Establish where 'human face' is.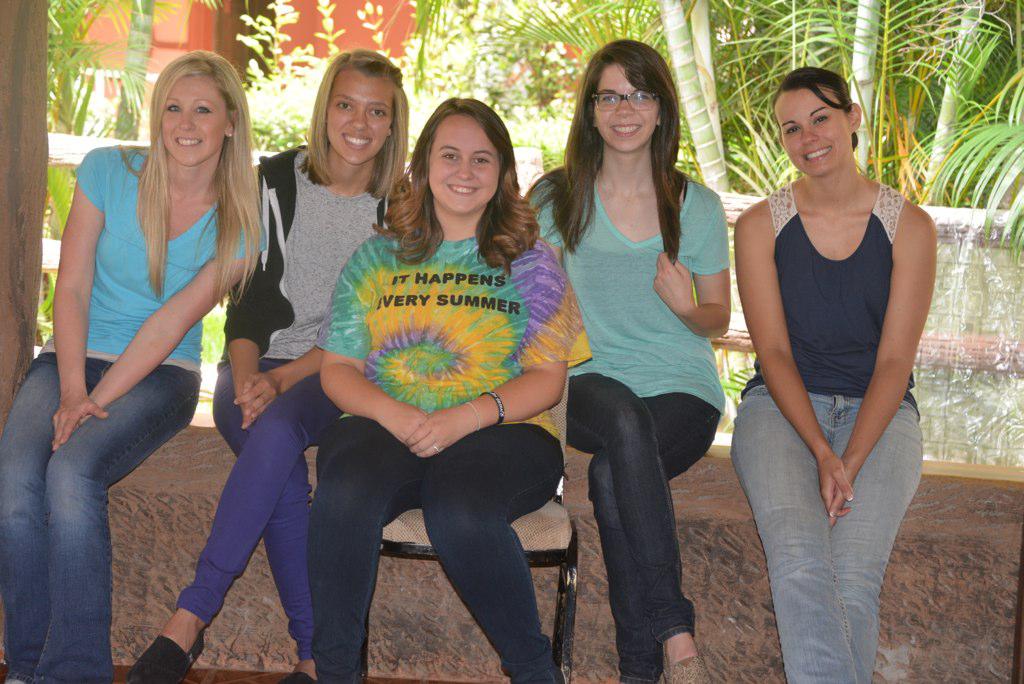
Established at region(326, 72, 392, 166).
